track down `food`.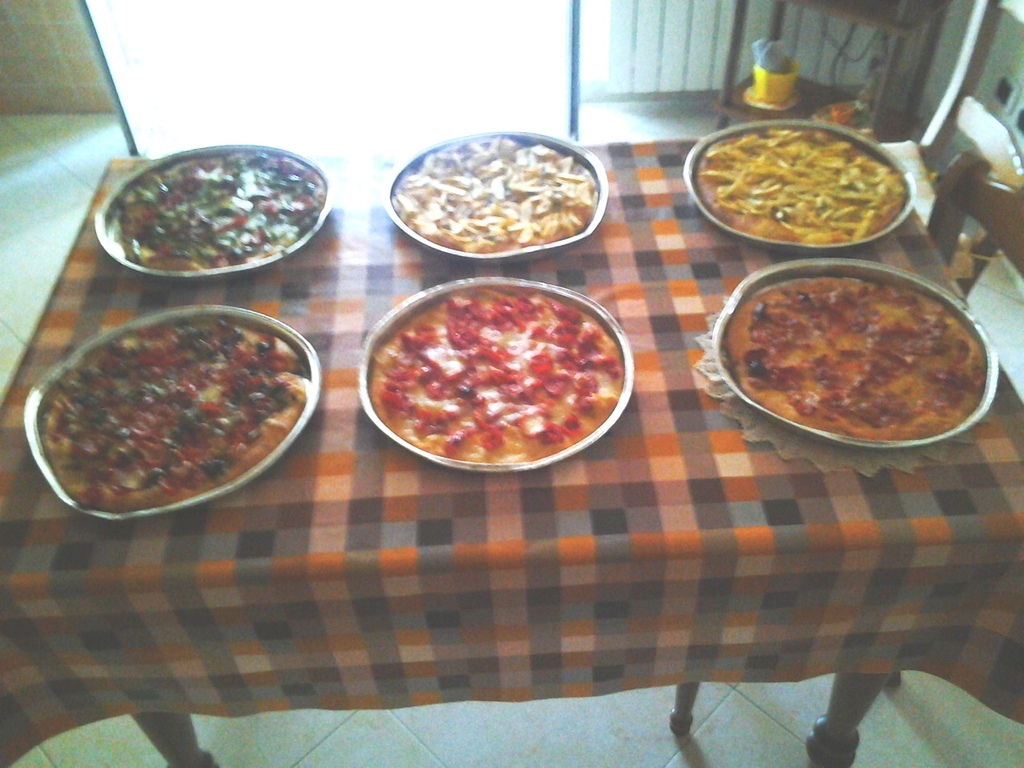
Tracked to x1=43 y1=322 x2=303 y2=512.
